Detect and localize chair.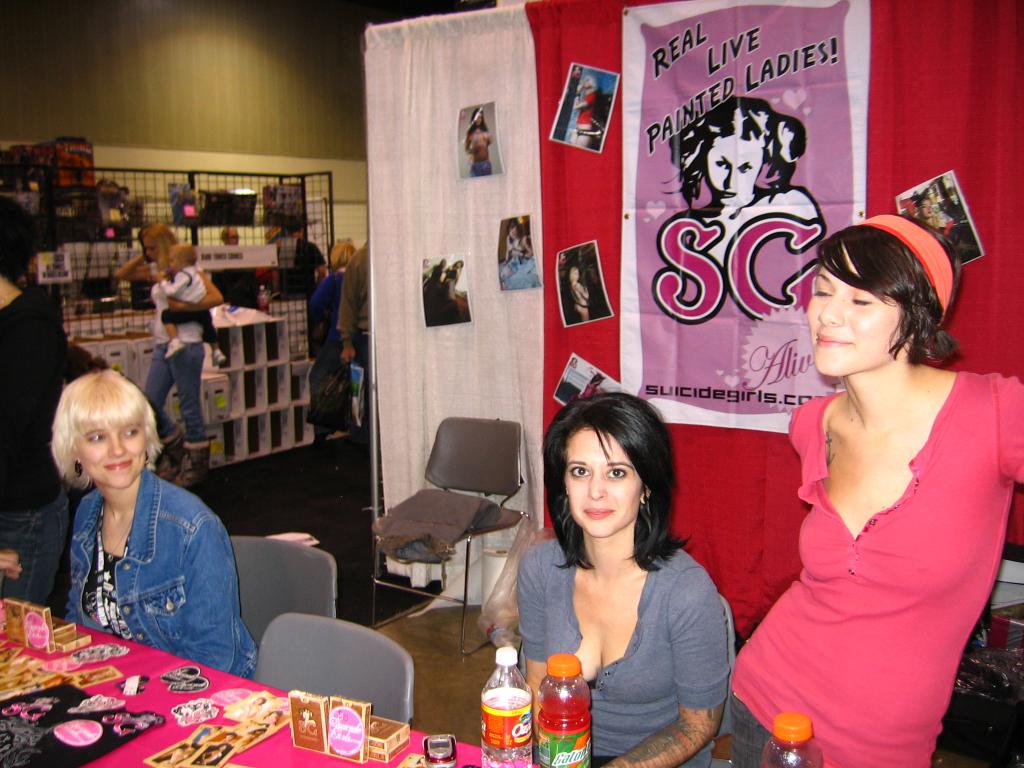
Localized at bbox=(252, 611, 412, 721).
